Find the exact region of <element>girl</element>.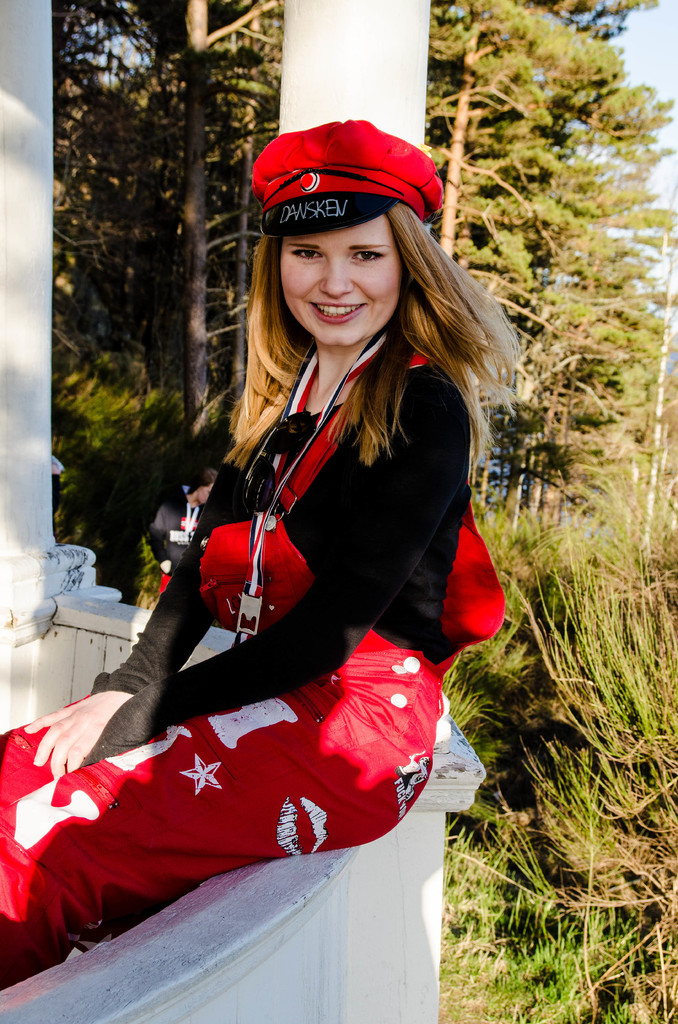
Exact region: l=0, t=117, r=505, b=986.
